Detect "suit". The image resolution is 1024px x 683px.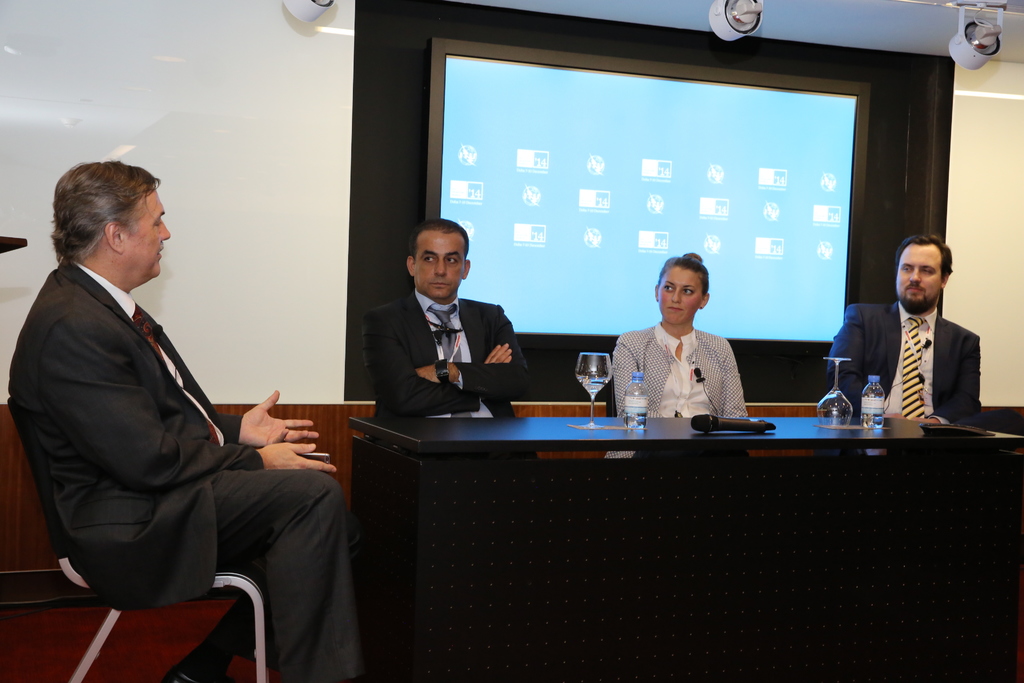
[x1=356, y1=287, x2=538, y2=425].
